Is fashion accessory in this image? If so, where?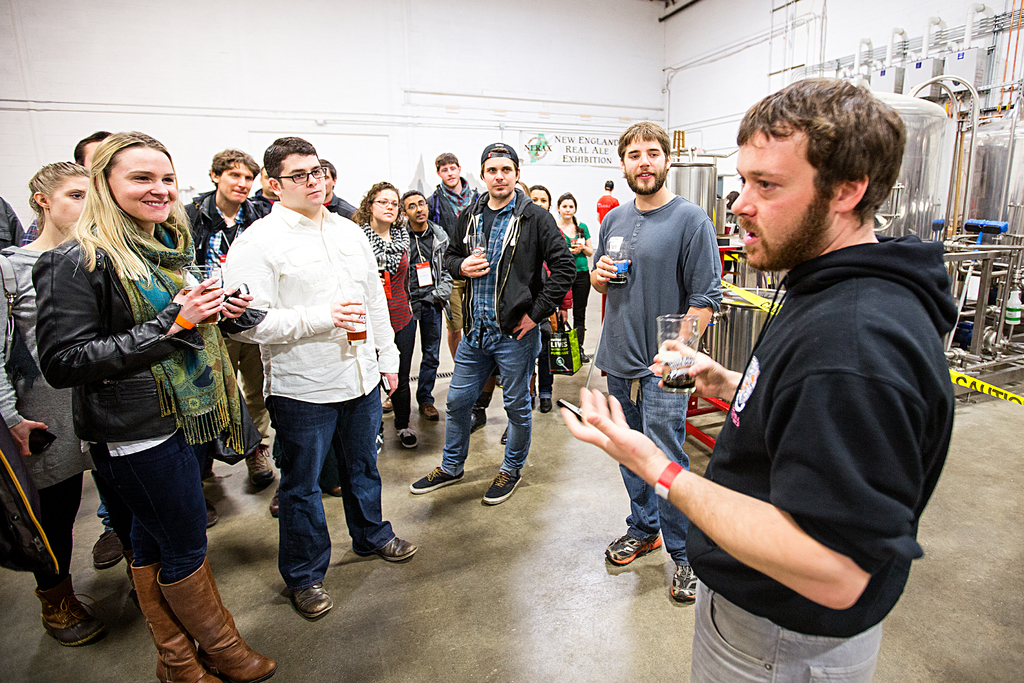
Yes, at rect(289, 585, 335, 625).
